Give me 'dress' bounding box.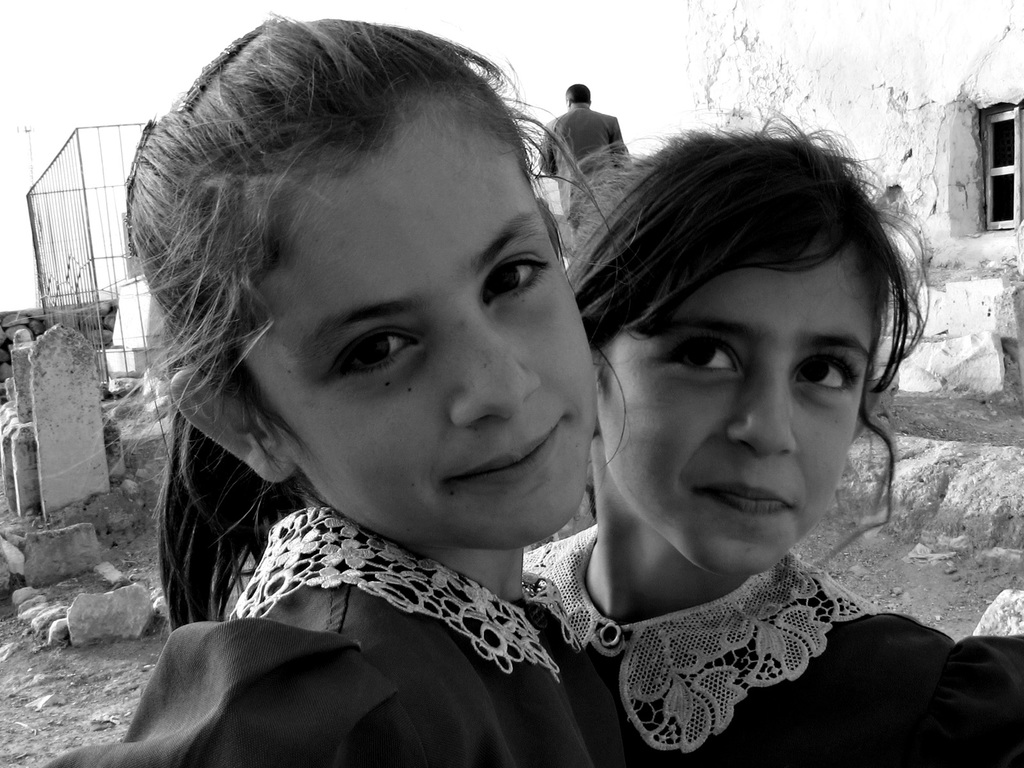
crop(32, 487, 614, 767).
